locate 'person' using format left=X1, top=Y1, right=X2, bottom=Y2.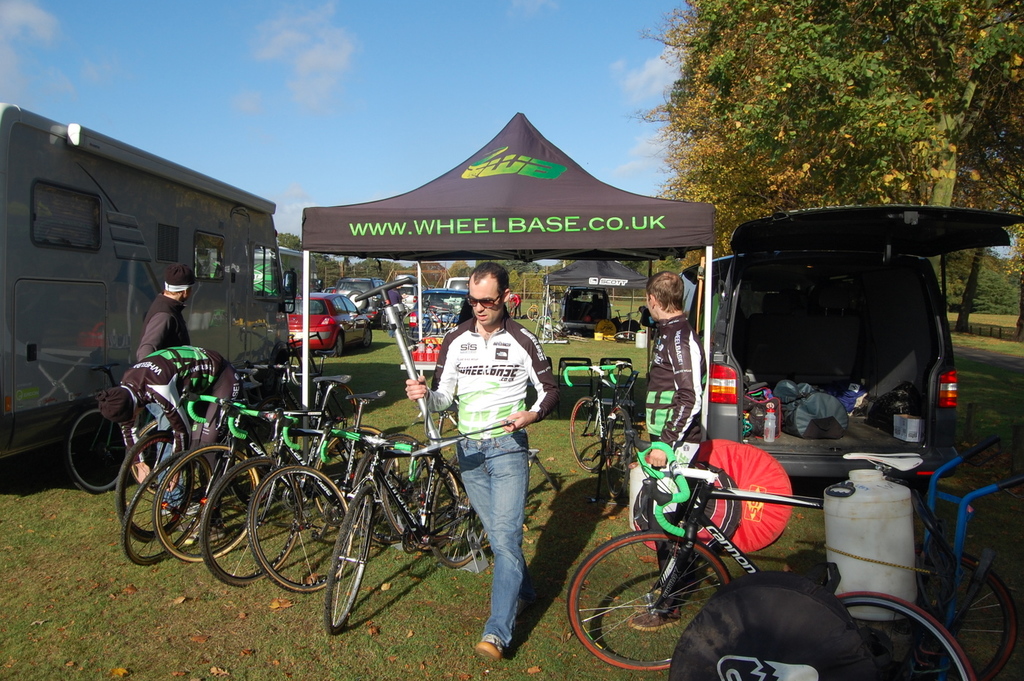
left=95, top=346, right=238, bottom=543.
